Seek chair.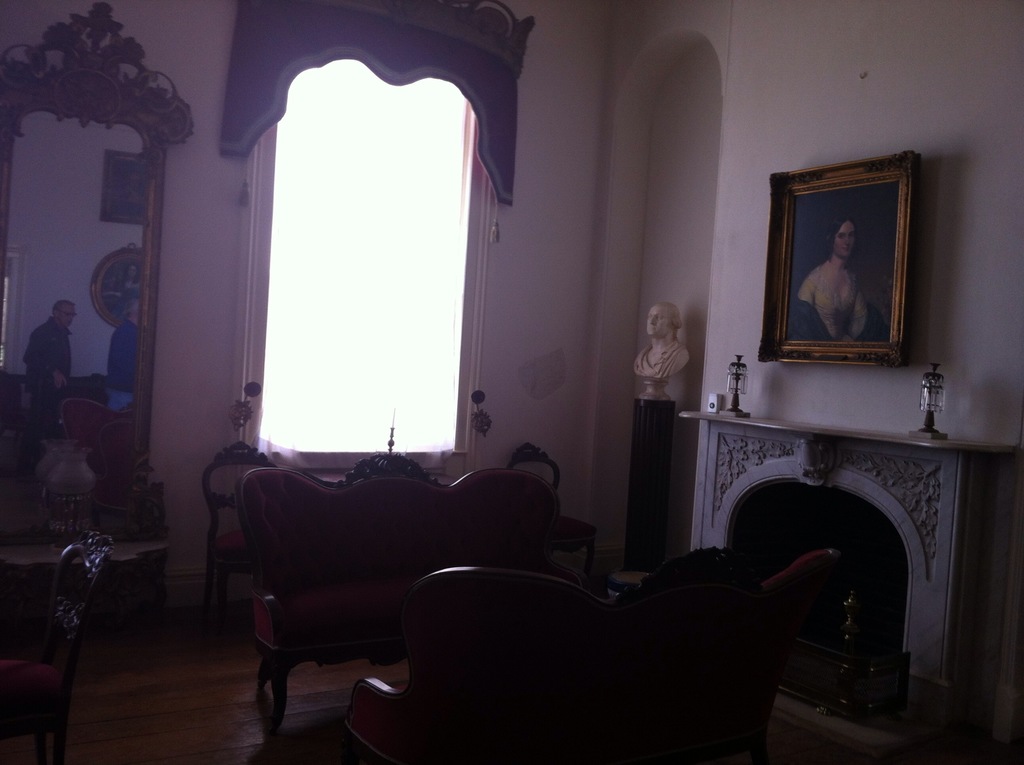
Rect(507, 445, 595, 590).
